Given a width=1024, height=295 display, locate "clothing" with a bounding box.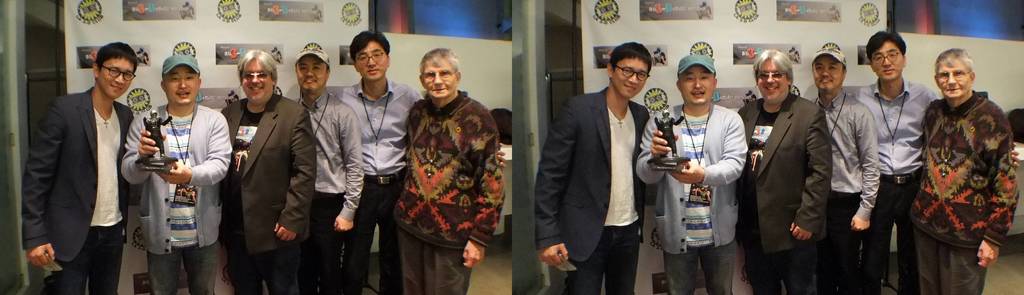
Located: left=331, top=74, right=422, bottom=288.
